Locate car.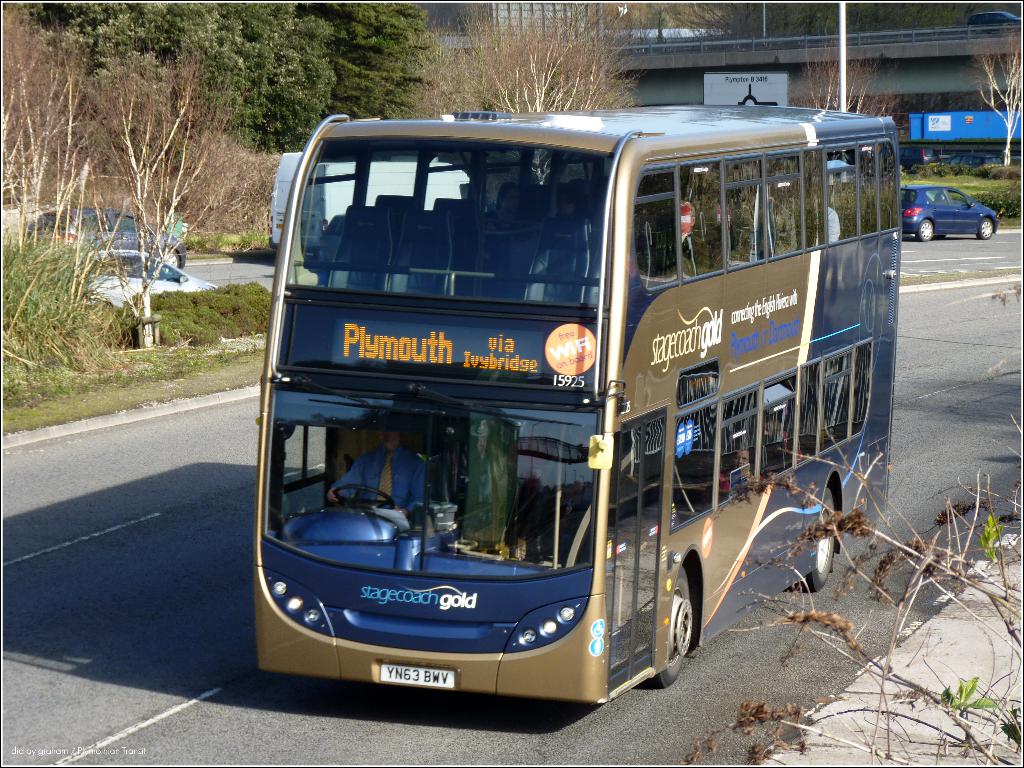
Bounding box: pyautogui.locateOnScreen(23, 204, 189, 273).
